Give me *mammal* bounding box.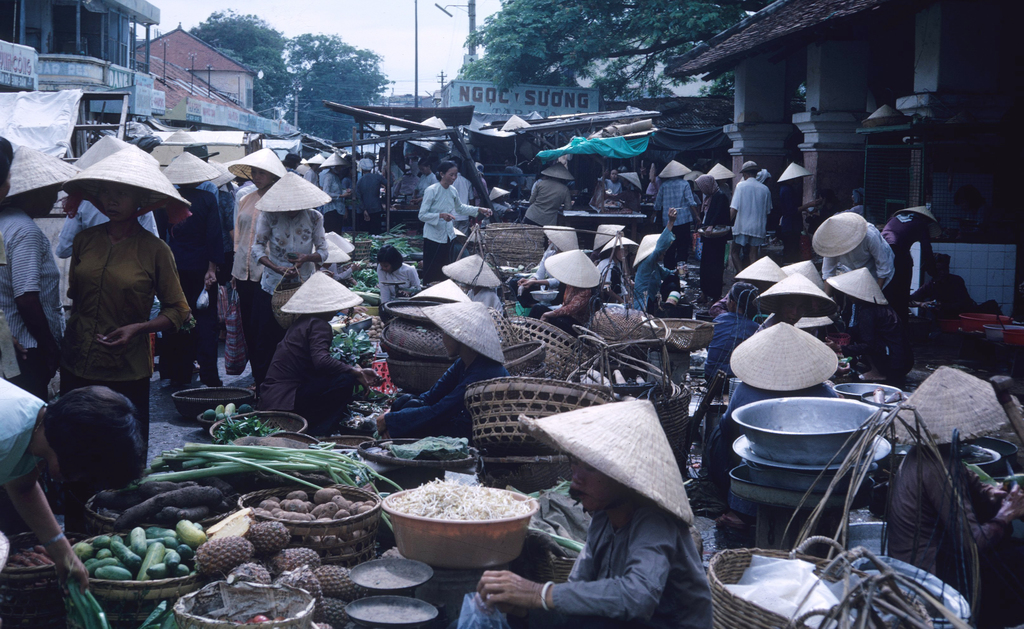
l=223, t=145, r=285, b=369.
